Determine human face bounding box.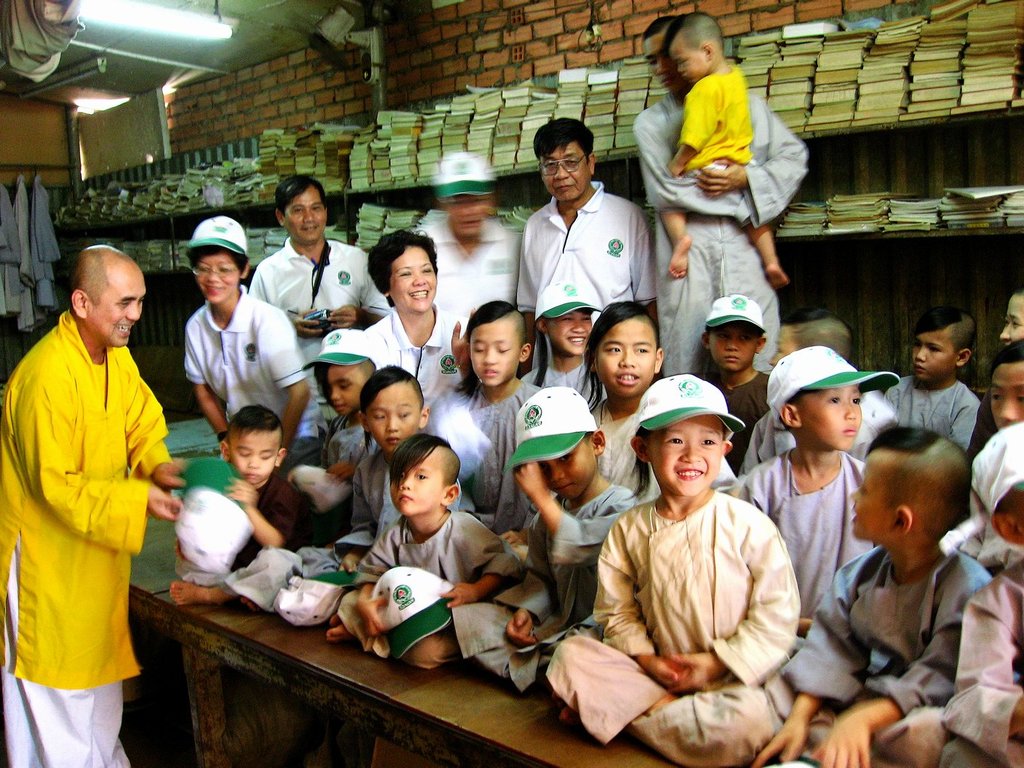
Determined: <bbox>369, 385, 420, 450</bbox>.
